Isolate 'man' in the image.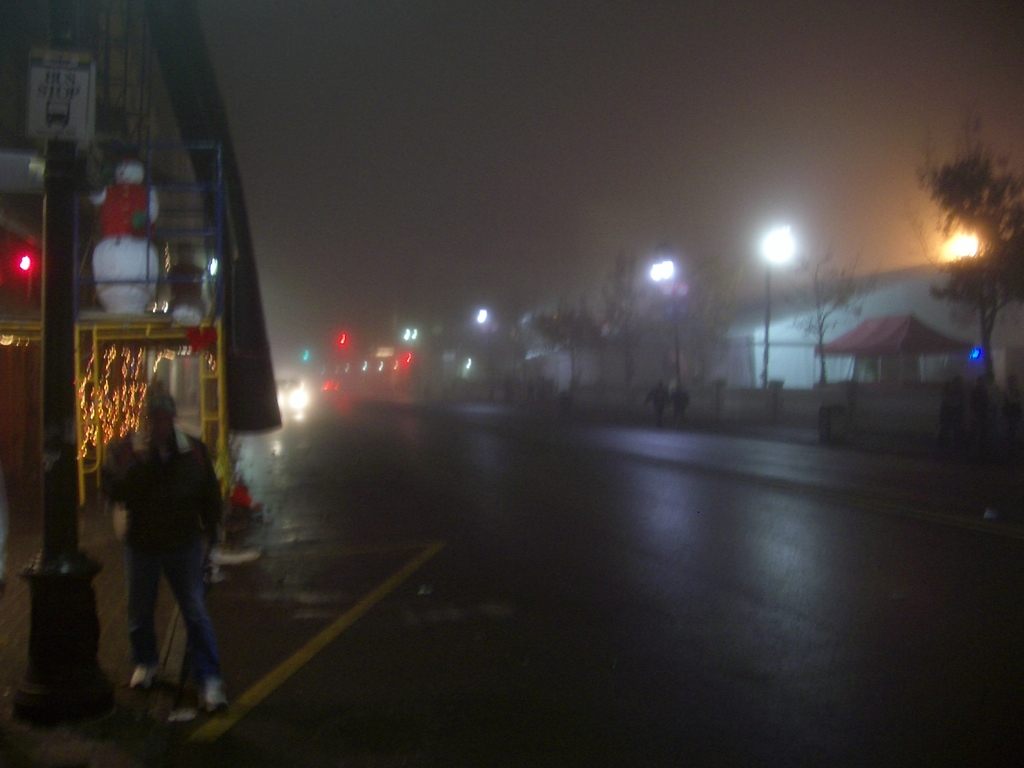
Isolated region: left=84, top=386, right=215, bottom=714.
